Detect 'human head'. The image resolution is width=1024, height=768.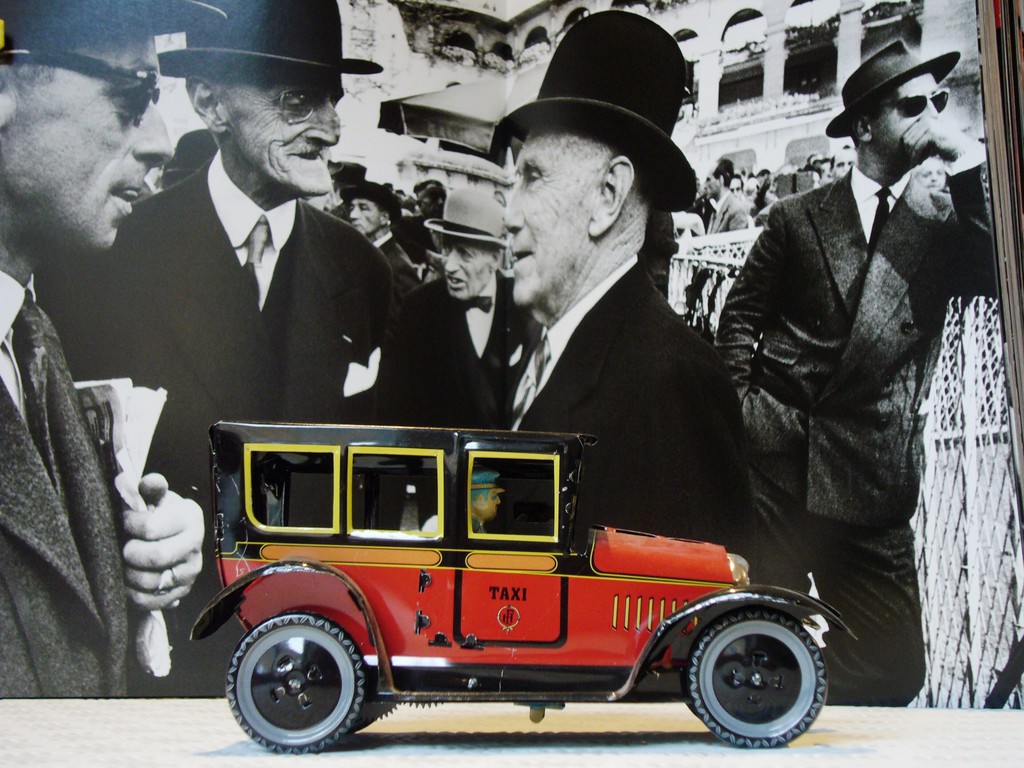
pyautogui.locateOnScreen(503, 120, 650, 301).
